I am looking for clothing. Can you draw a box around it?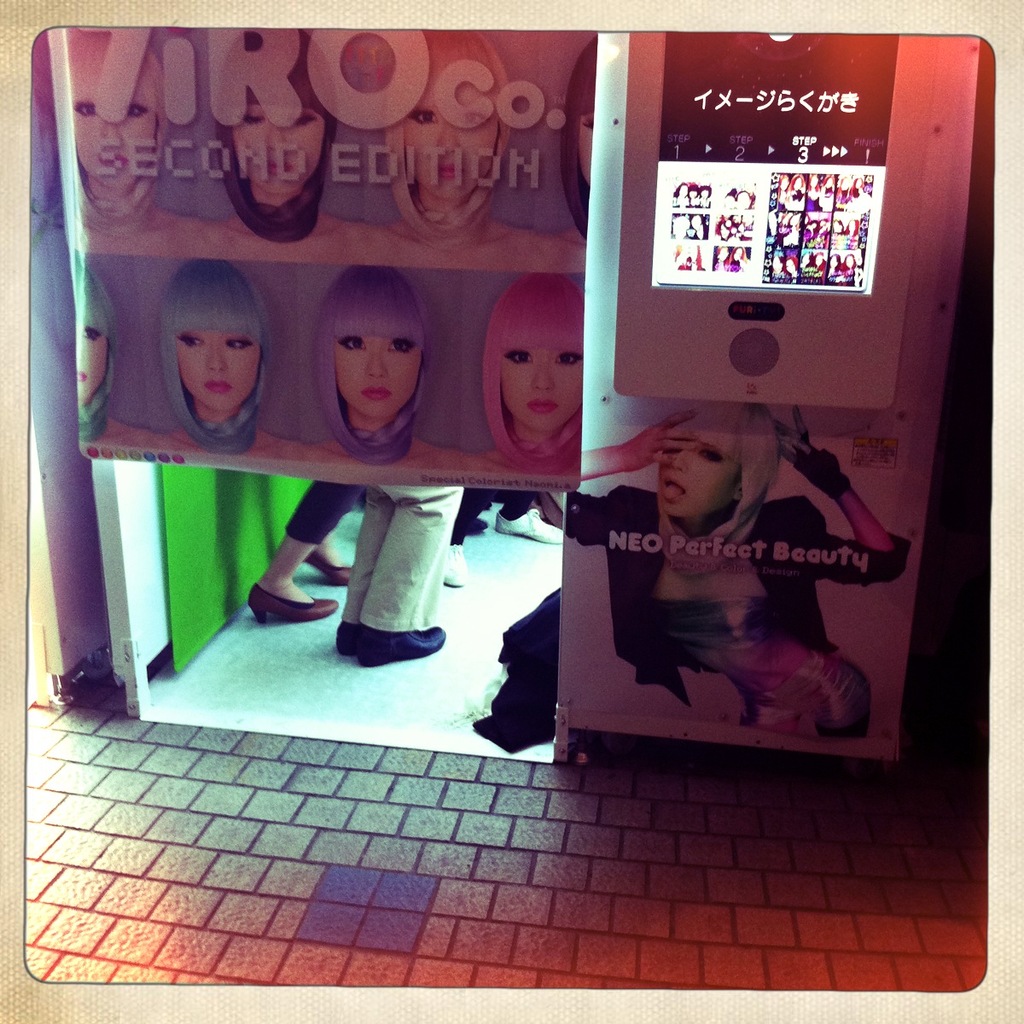
Sure, the bounding box is {"left": 344, "top": 486, "right": 463, "bottom": 628}.
